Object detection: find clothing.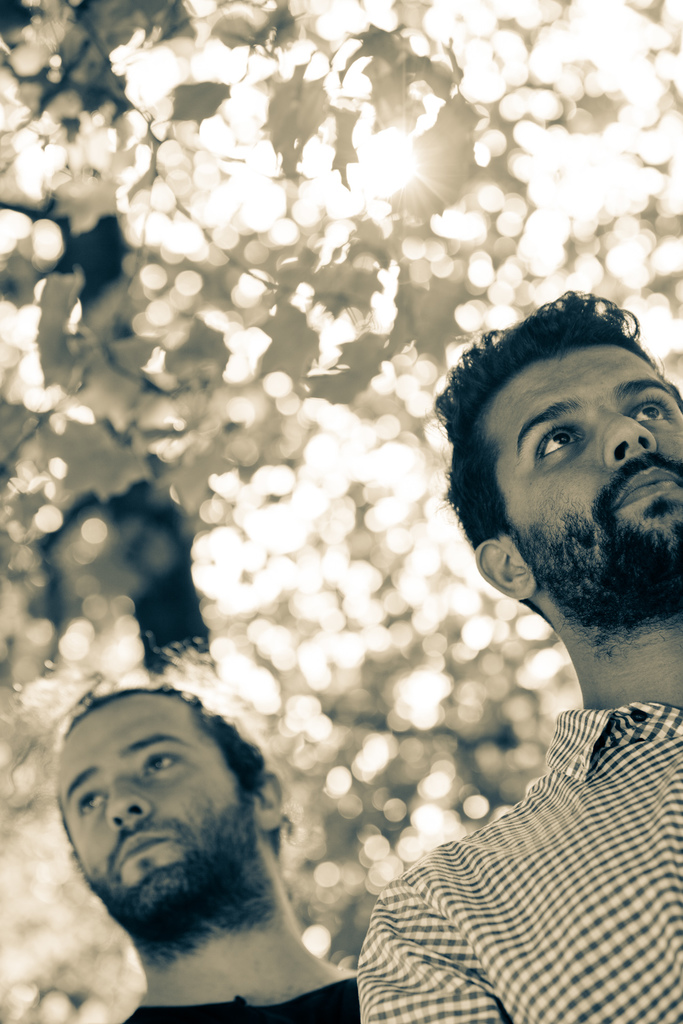
l=361, t=706, r=682, b=1023.
